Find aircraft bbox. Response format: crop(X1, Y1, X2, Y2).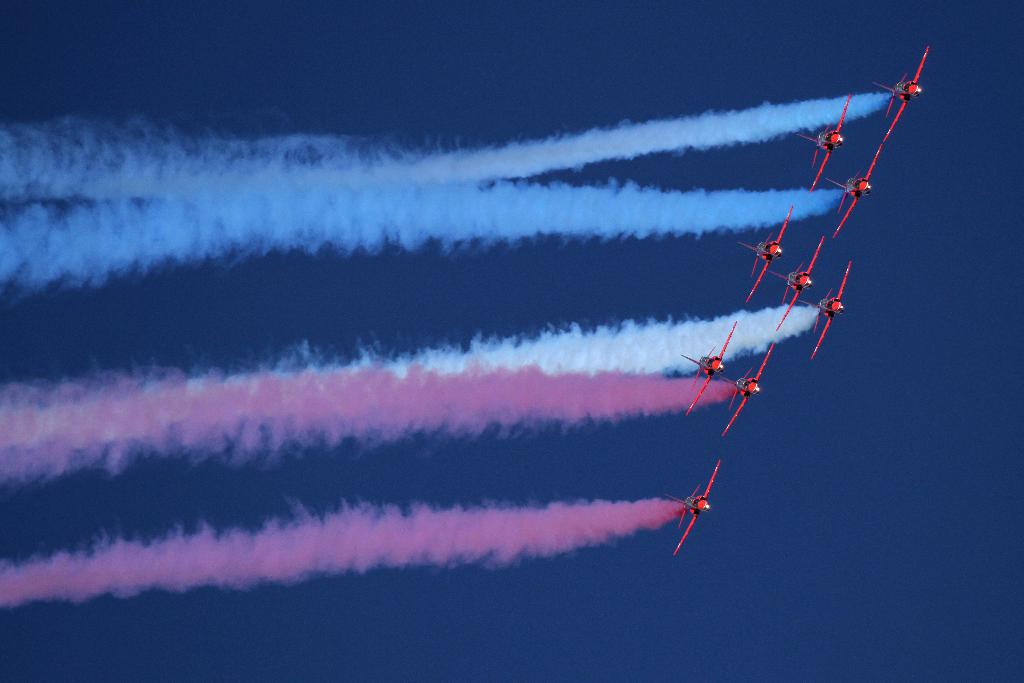
crop(721, 336, 778, 434).
